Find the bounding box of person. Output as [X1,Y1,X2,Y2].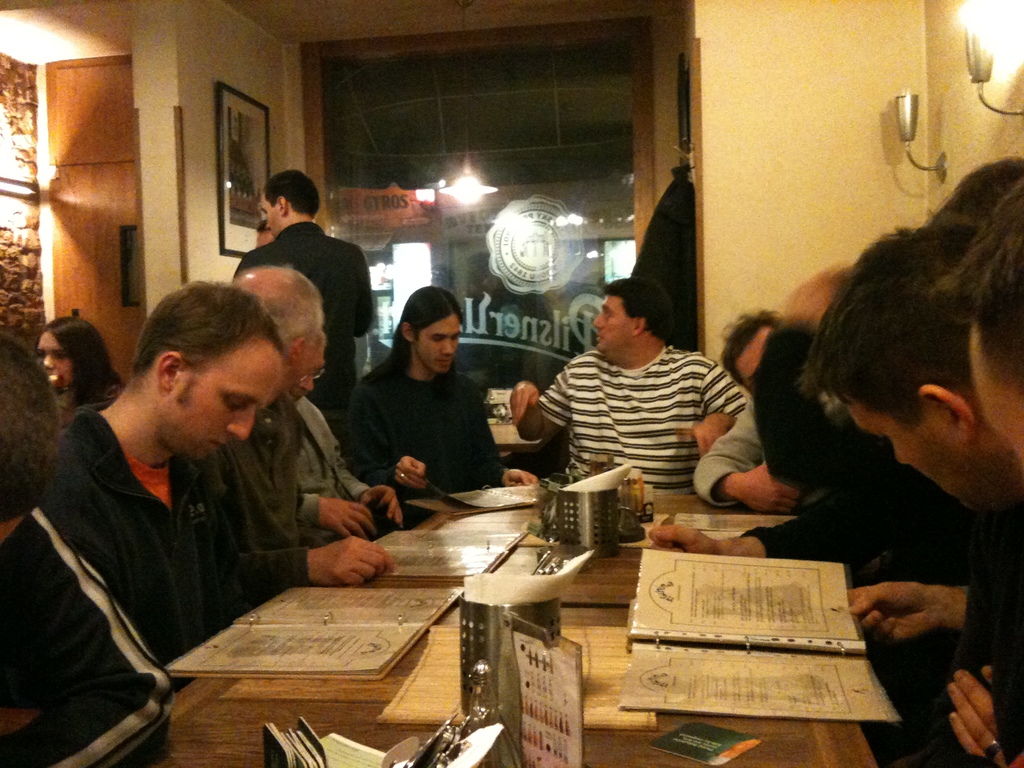
[508,273,755,498].
